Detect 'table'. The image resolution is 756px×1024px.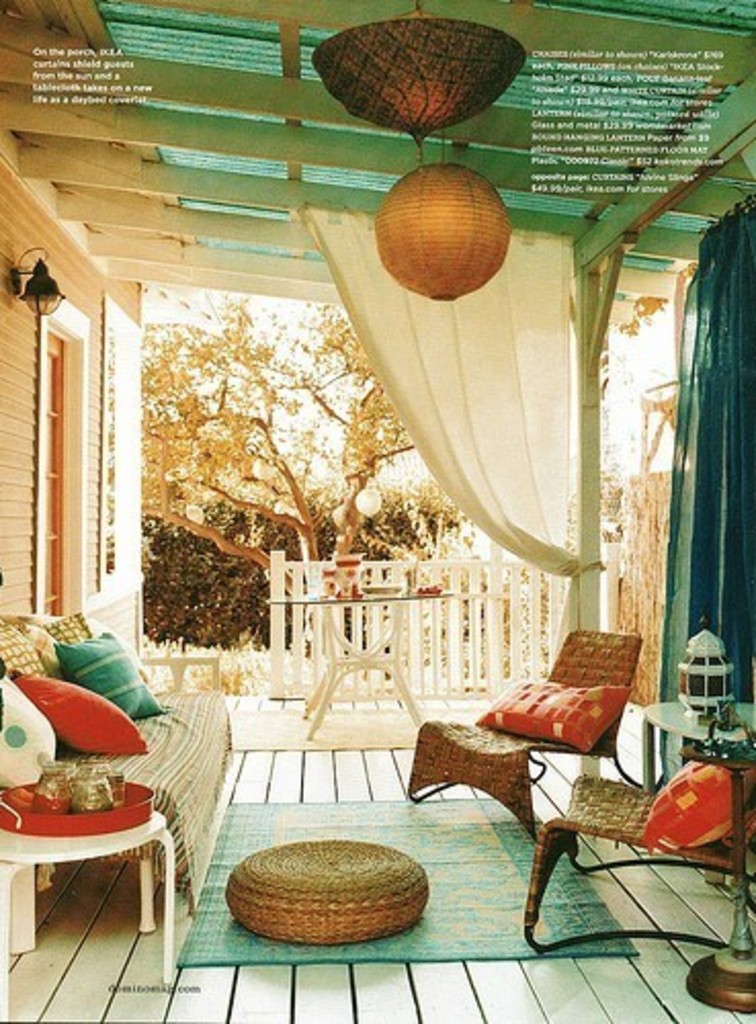
260, 590, 457, 745.
